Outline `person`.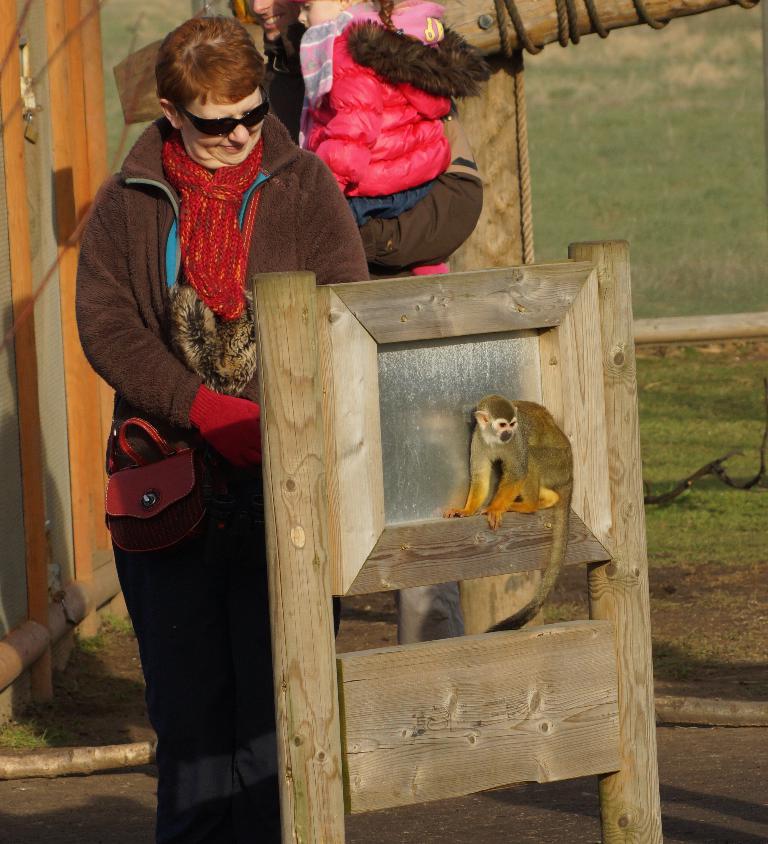
Outline: l=73, t=49, r=367, b=843.
